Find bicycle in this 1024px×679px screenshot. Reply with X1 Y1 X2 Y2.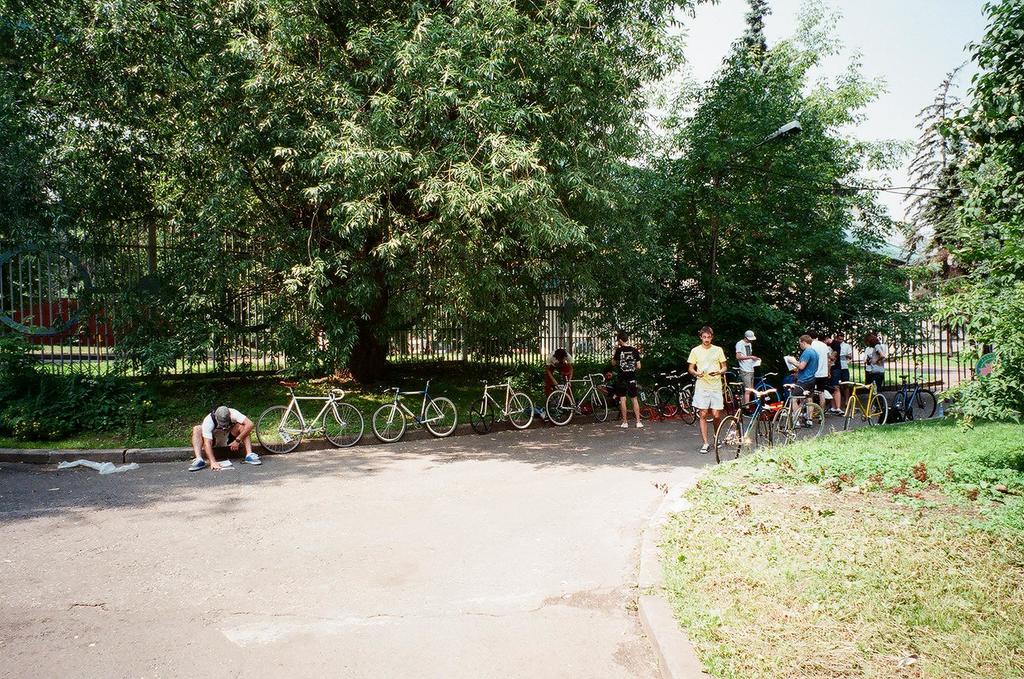
782 388 824 451.
